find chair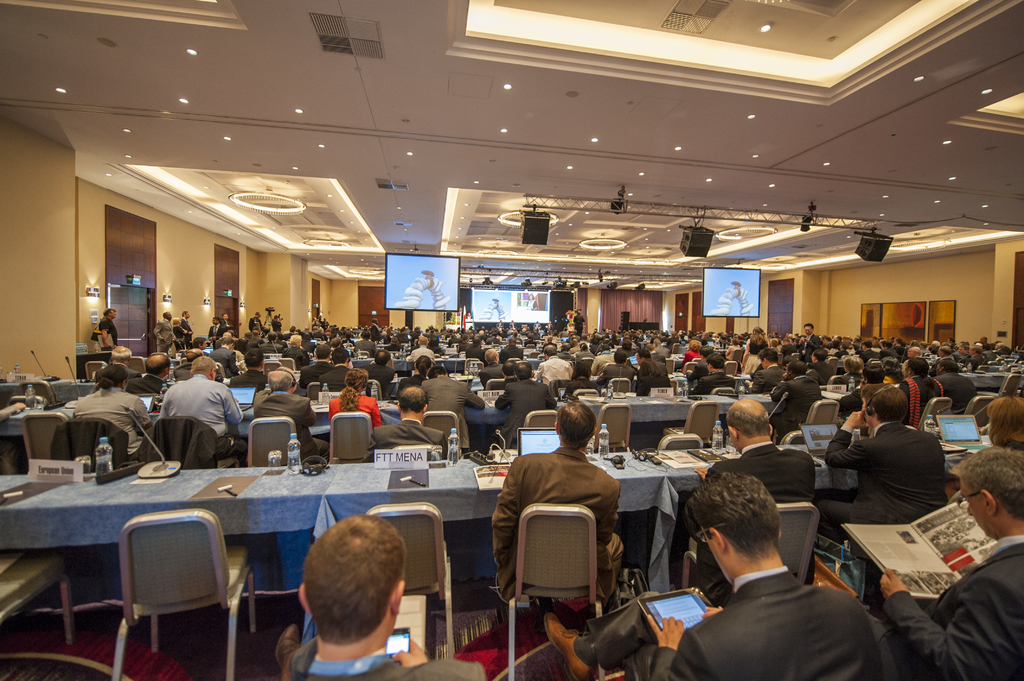
{"x1": 424, "y1": 408, "x2": 459, "y2": 454}
